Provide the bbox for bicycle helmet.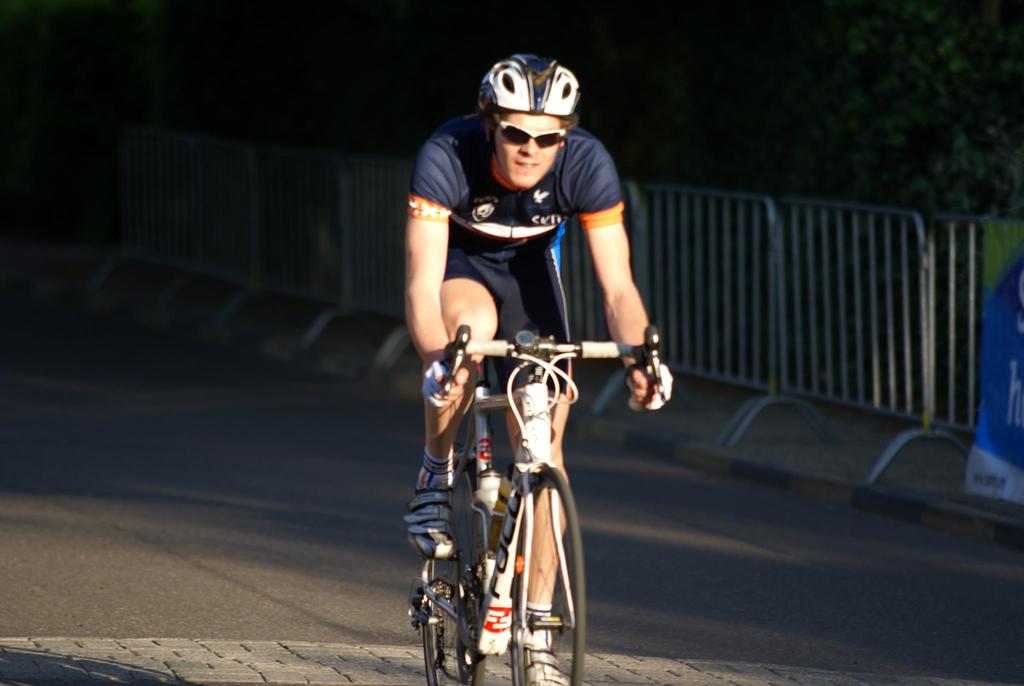
region(476, 54, 584, 116).
